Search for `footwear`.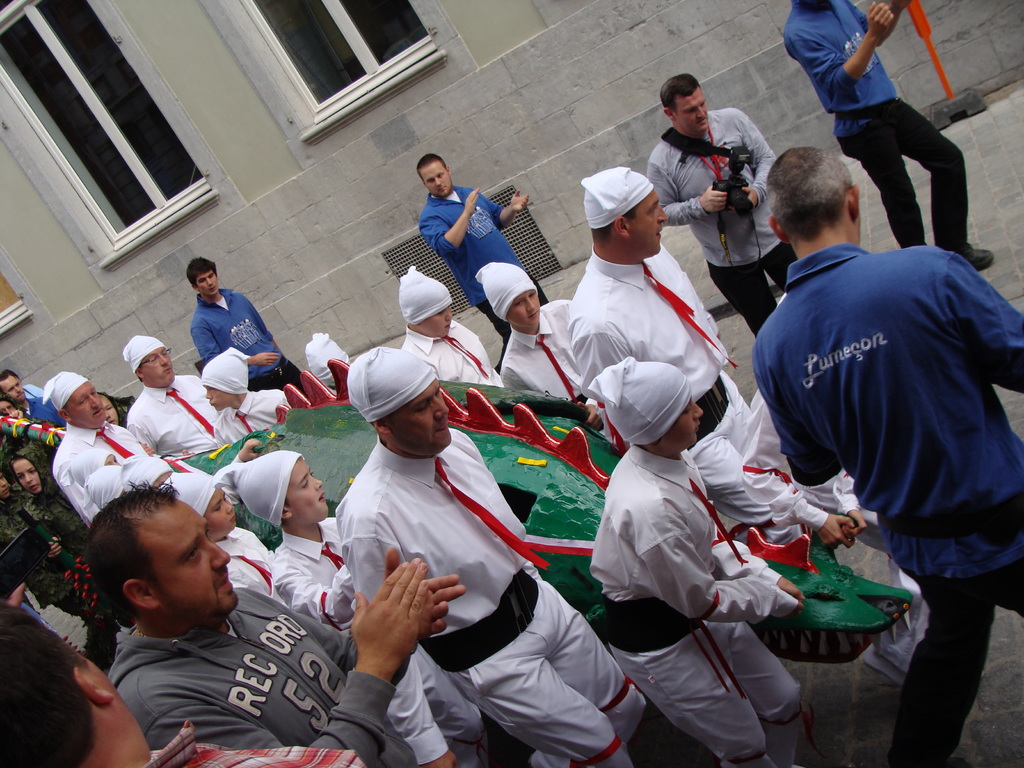
Found at {"x1": 961, "y1": 242, "x2": 996, "y2": 271}.
